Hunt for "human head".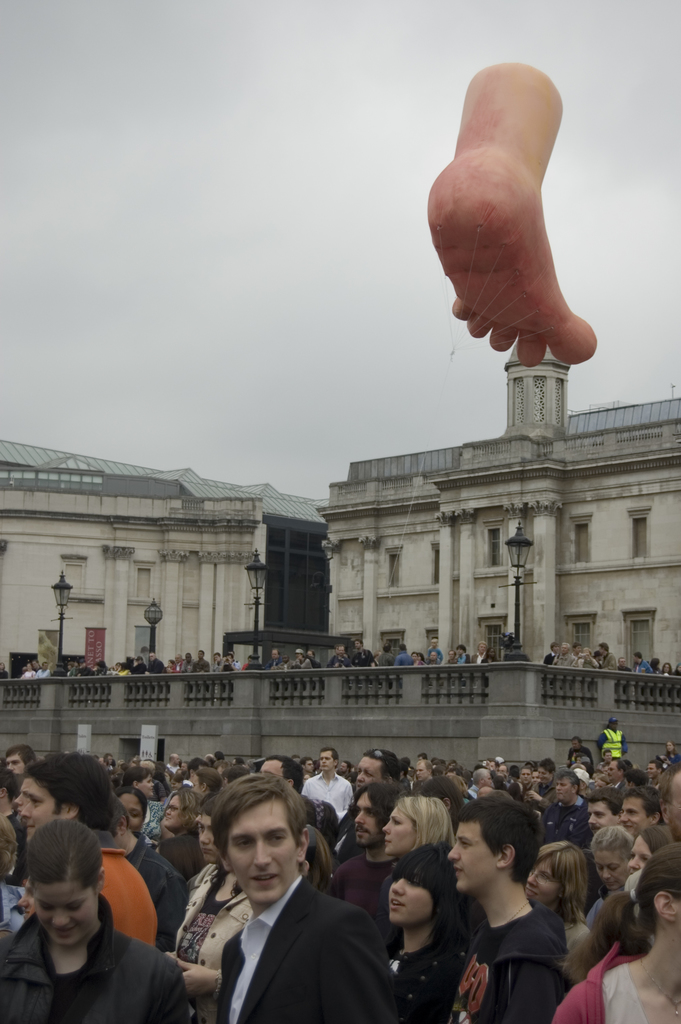
Hunted down at (left=192, top=765, right=221, bottom=790).
